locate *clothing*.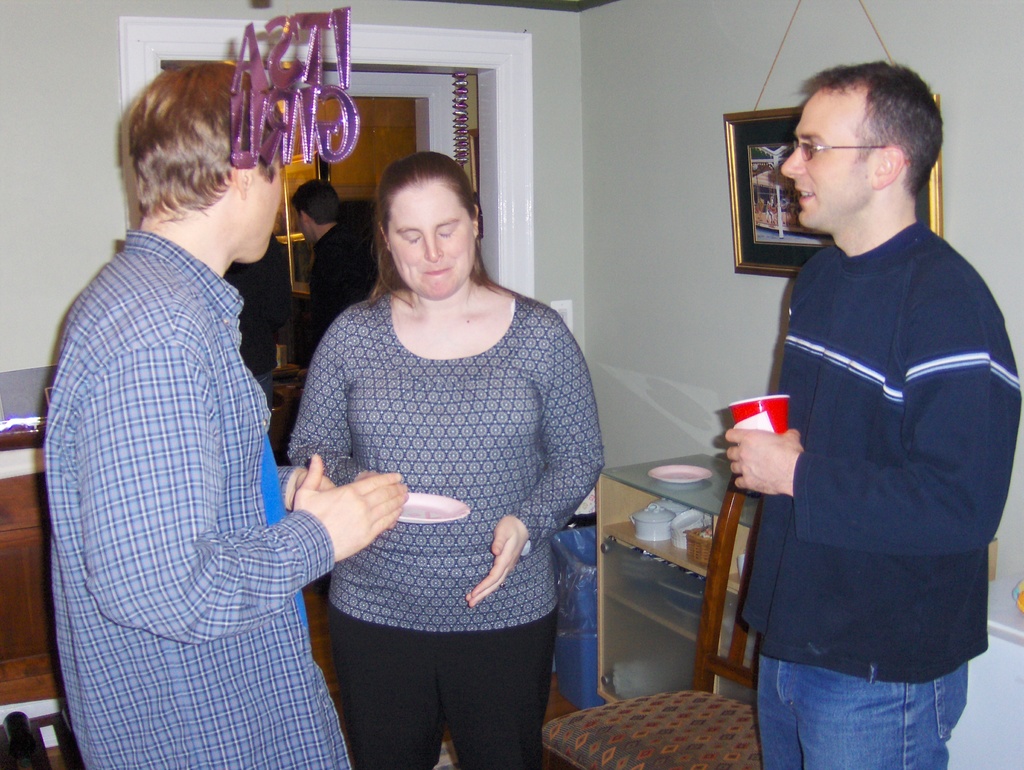
Bounding box: box(44, 226, 357, 769).
